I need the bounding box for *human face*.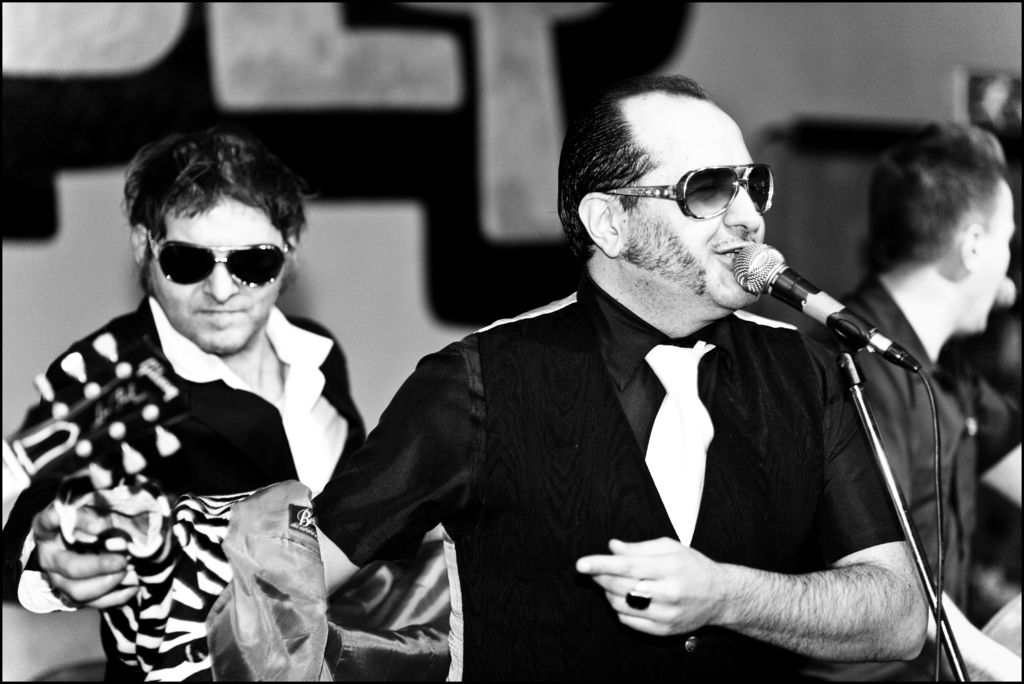
Here it is: <region>618, 92, 769, 310</region>.
